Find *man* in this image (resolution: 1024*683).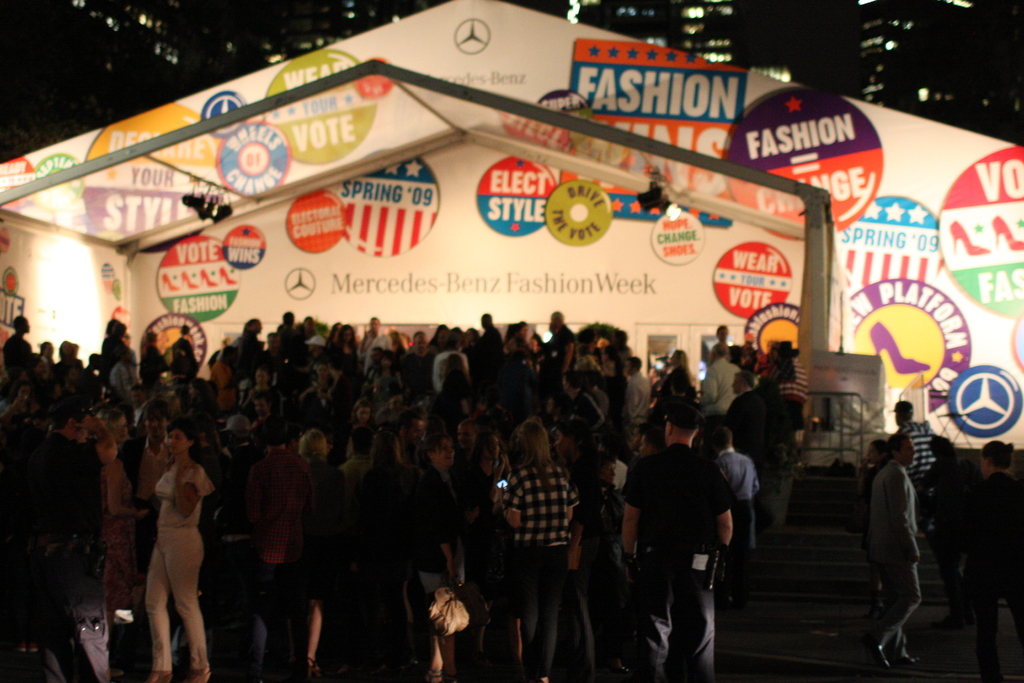
region(710, 323, 733, 366).
